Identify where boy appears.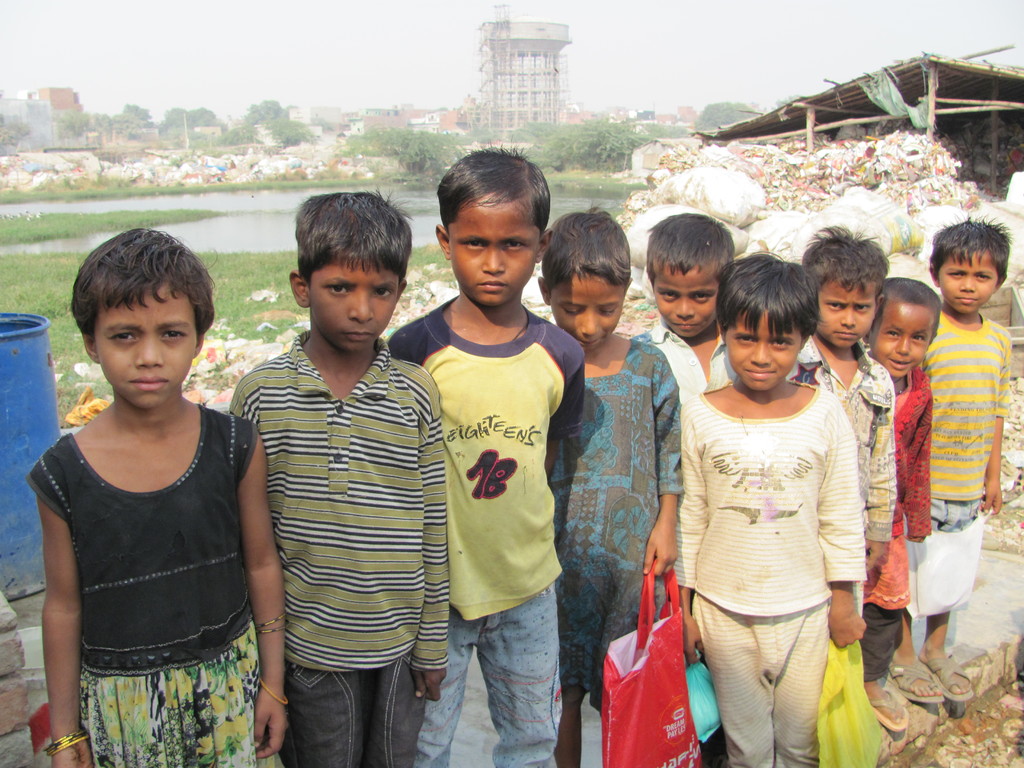
Appears at BBox(382, 143, 589, 766).
